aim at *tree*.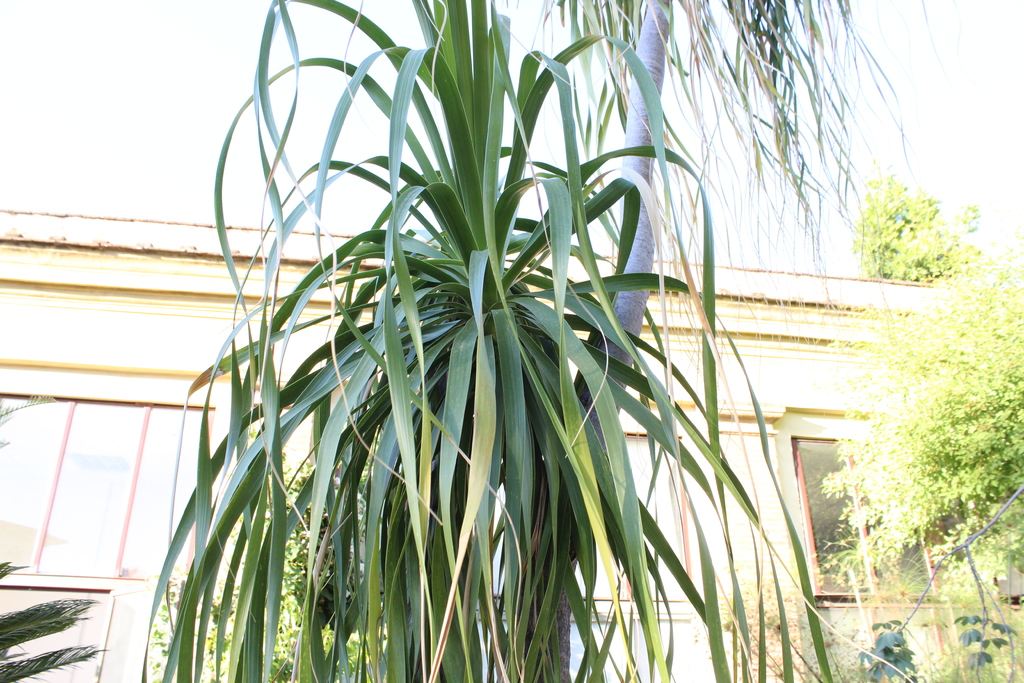
Aimed at l=819, t=249, r=1023, b=609.
